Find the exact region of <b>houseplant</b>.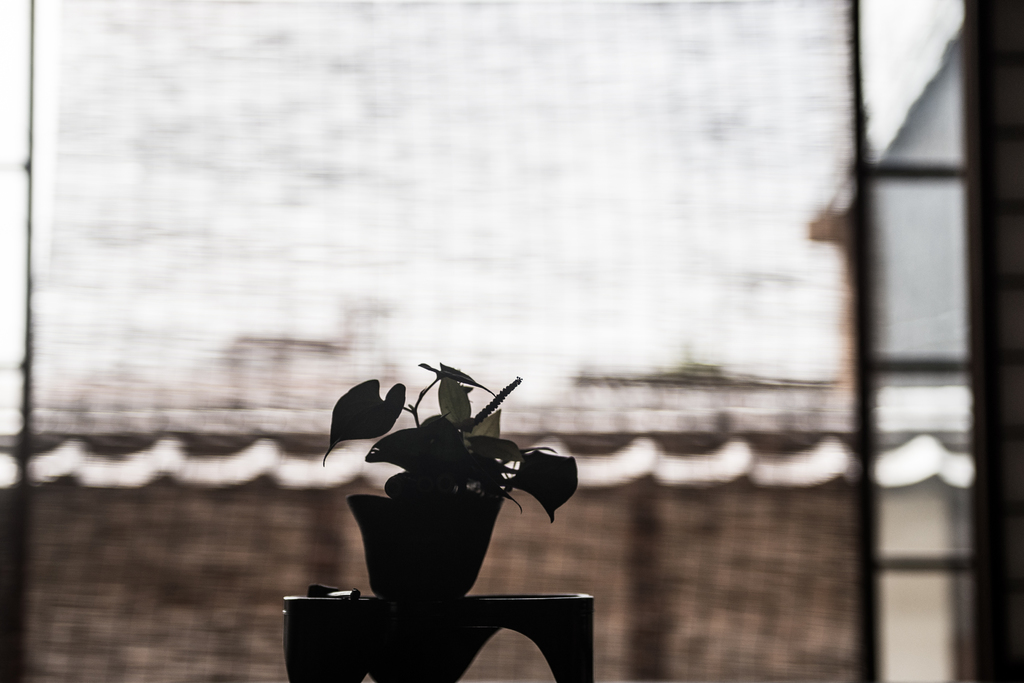
Exact region: crop(314, 353, 588, 601).
